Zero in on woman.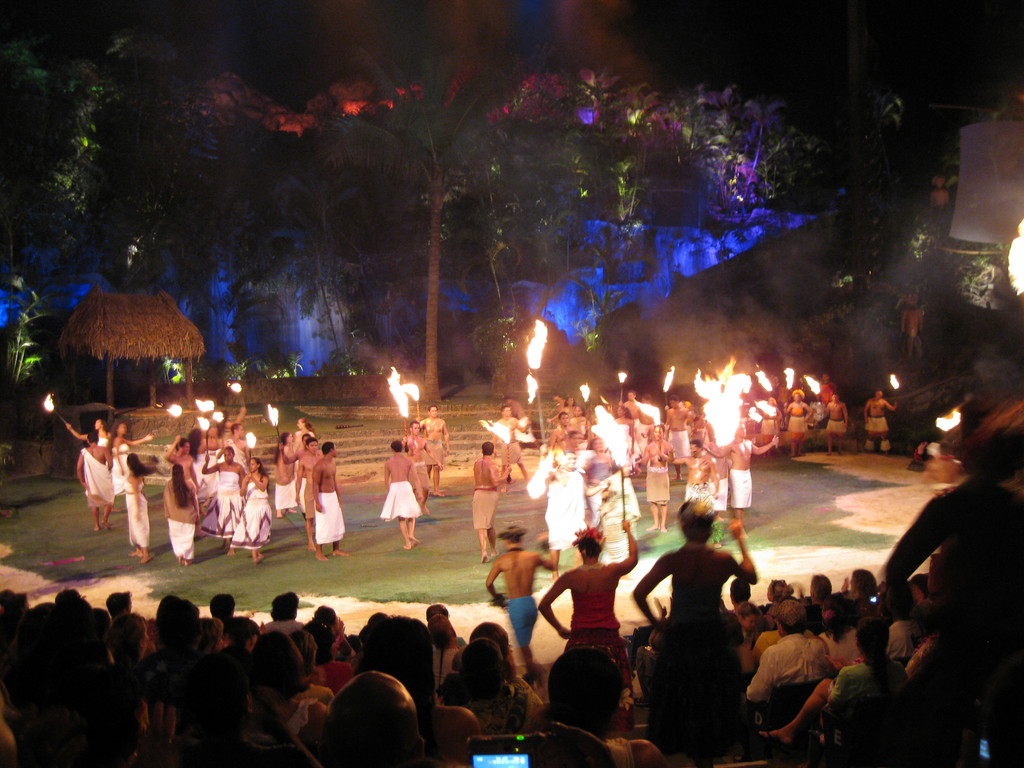
Zeroed in: x1=227 y1=458 x2=265 y2=563.
